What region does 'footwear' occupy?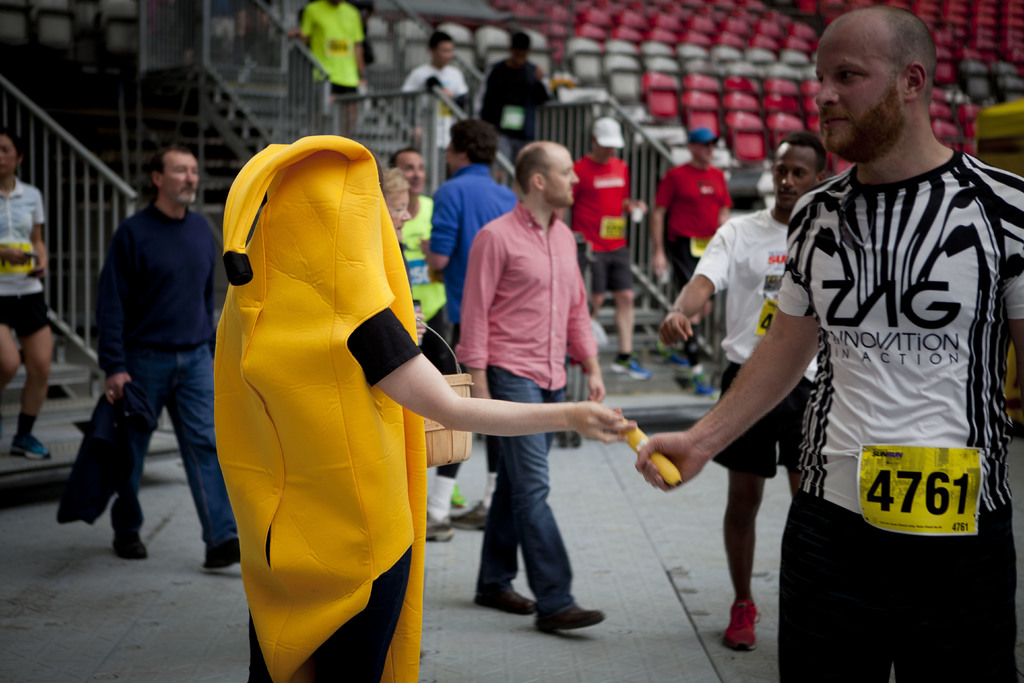
Rect(479, 586, 533, 618).
